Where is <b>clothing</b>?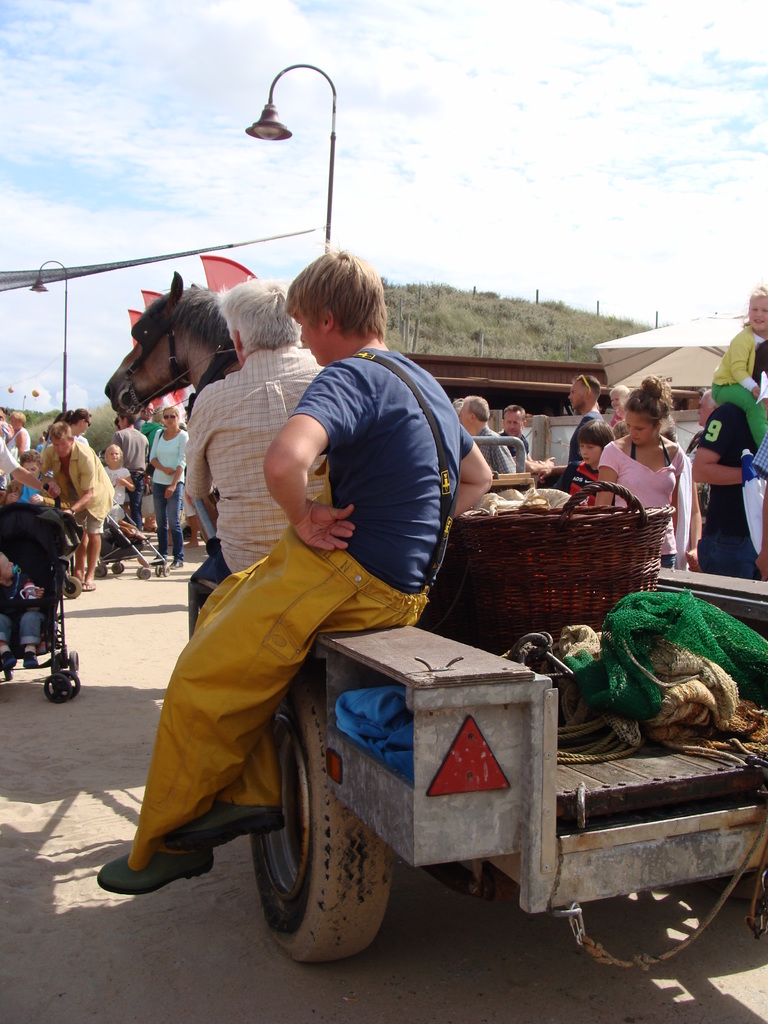
[left=114, top=420, right=149, bottom=540].
